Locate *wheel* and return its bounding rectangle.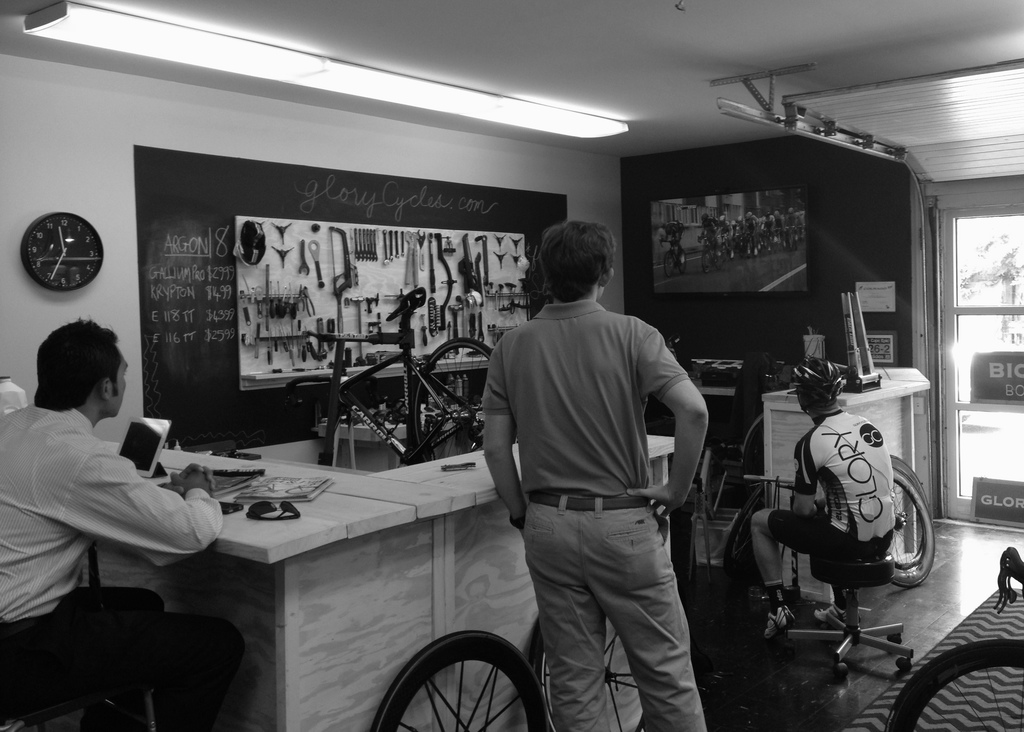
box=[408, 334, 490, 456].
